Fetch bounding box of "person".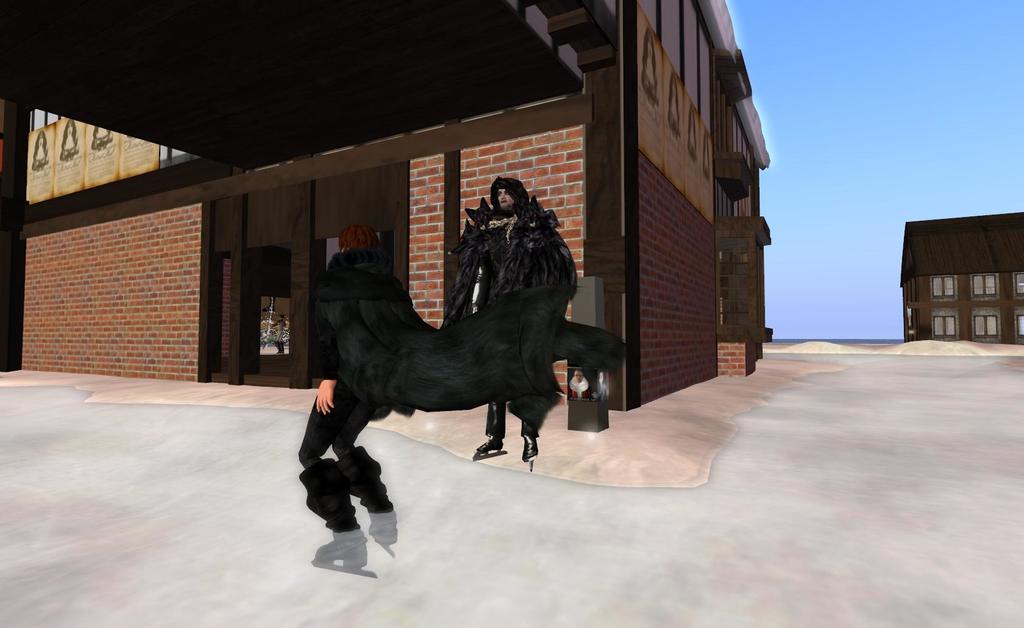
Bbox: BBox(296, 228, 634, 576).
